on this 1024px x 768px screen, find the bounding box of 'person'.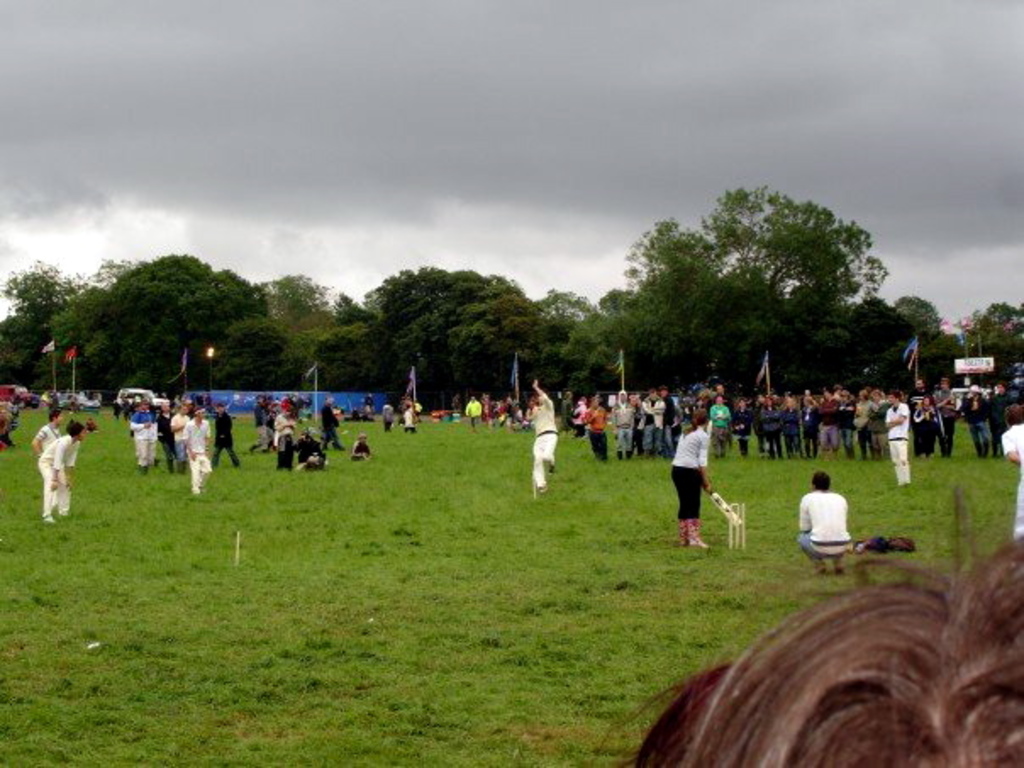
Bounding box: locate(212, 405, 237, 468).
